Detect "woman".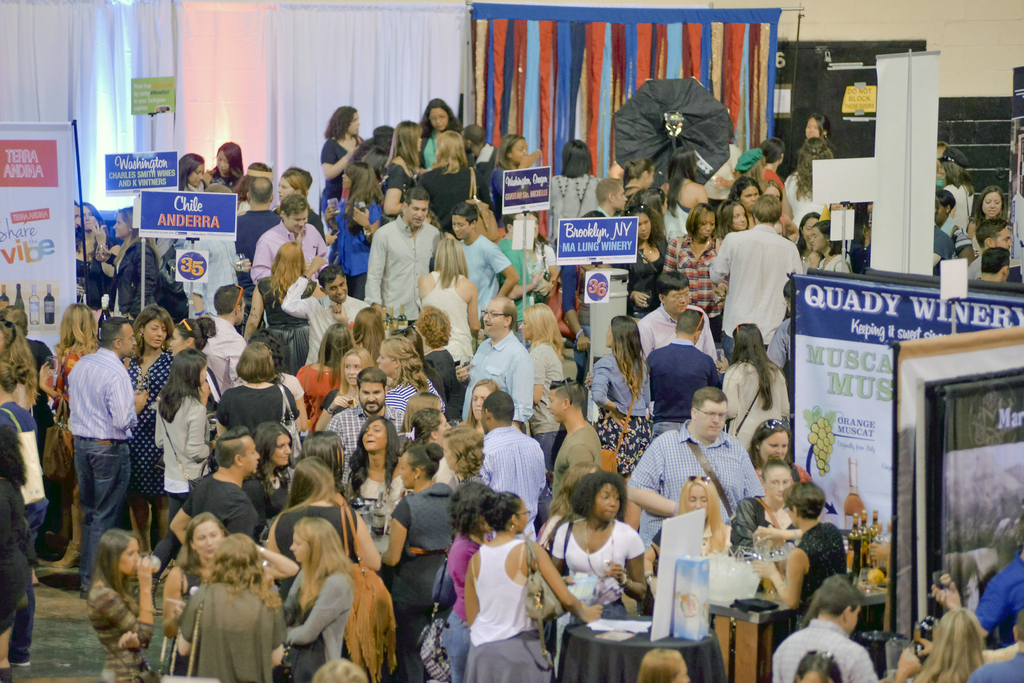
Detected at <bbox>175, 151, 213, 214</bbox>.
